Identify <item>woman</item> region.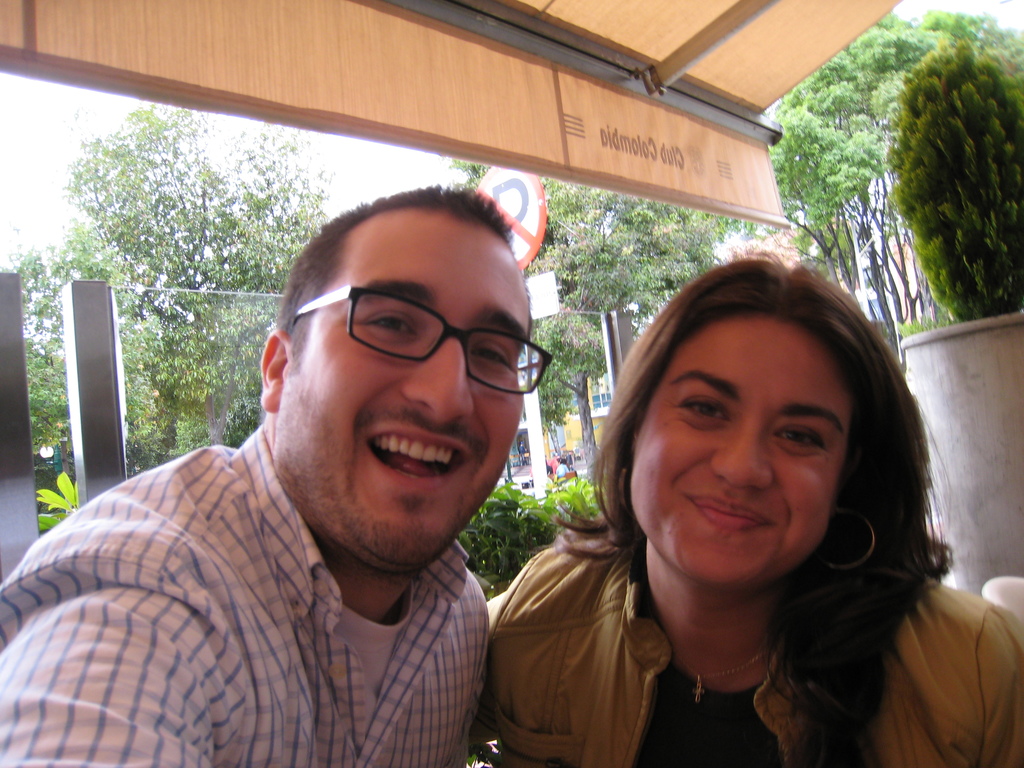
Region: x1=488 y1=253 x2=1023 y2=767.
